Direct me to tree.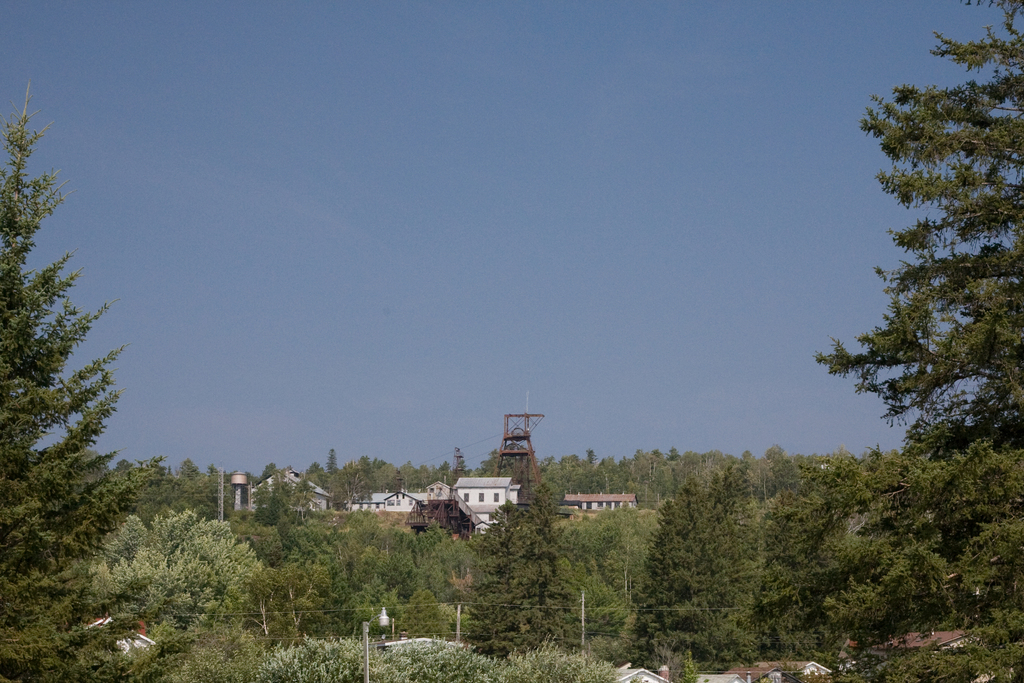
Direction: <bbox>104, 541, 160, 598</bbox>.
